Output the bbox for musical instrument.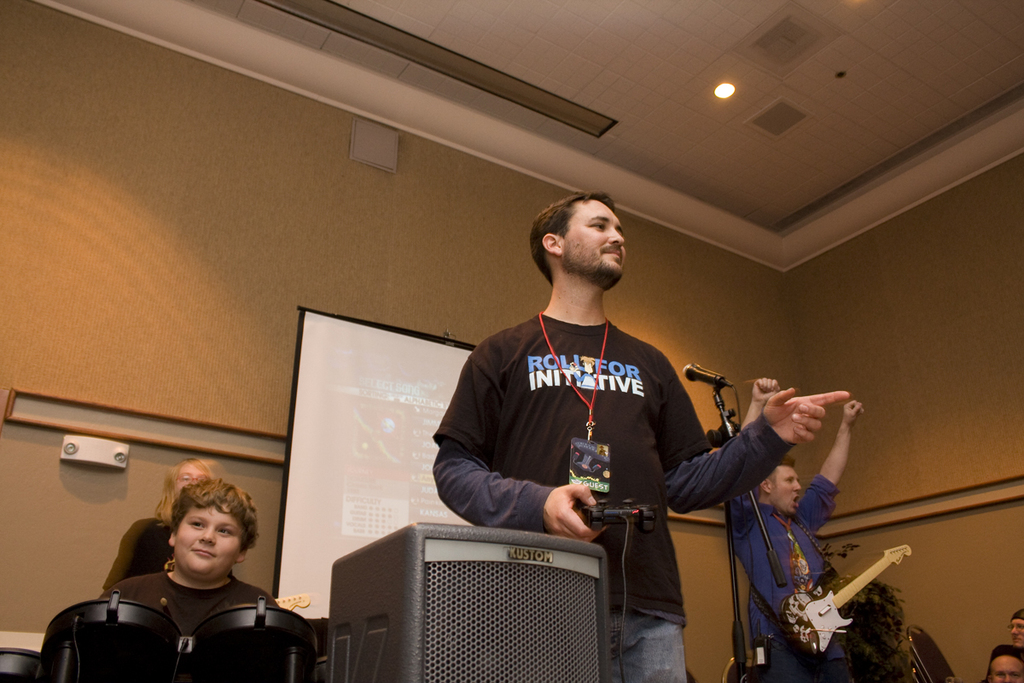
<bbox>196, 595, 319, 682</bbox>.
